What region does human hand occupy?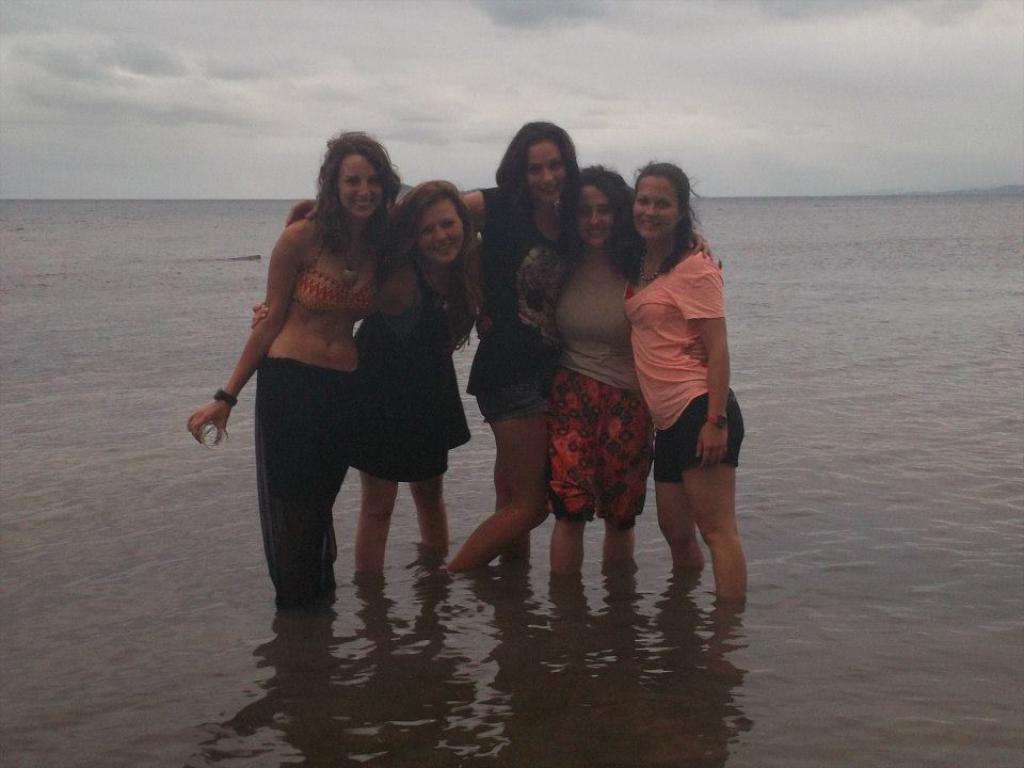
471:308:495:339.
